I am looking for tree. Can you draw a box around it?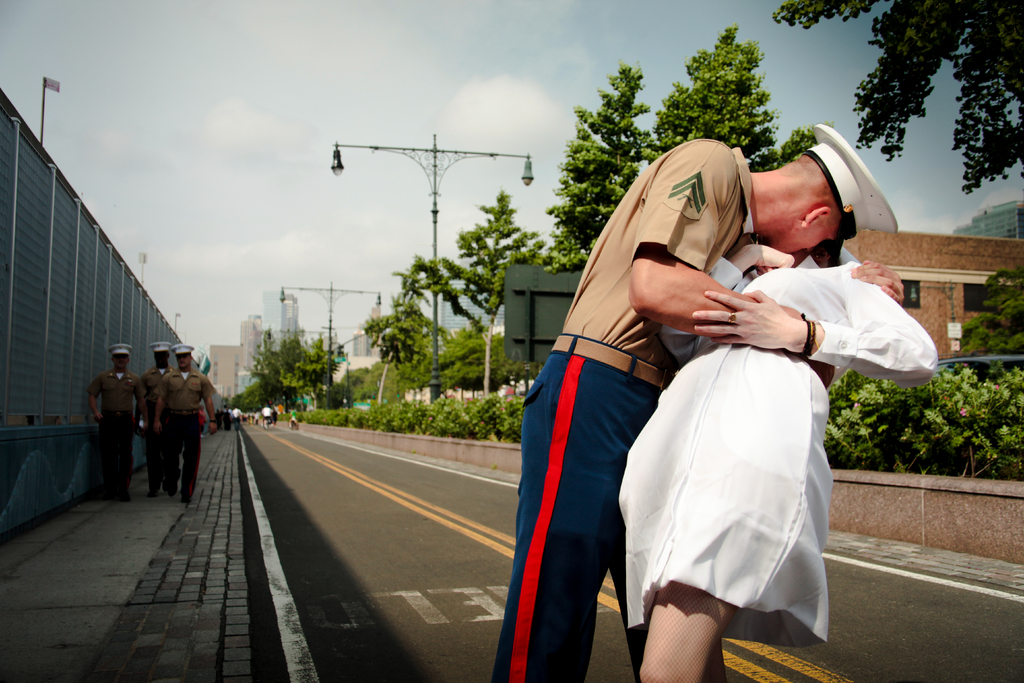
Sure, the bounding box is bbox(420, 195, 555, 400).
